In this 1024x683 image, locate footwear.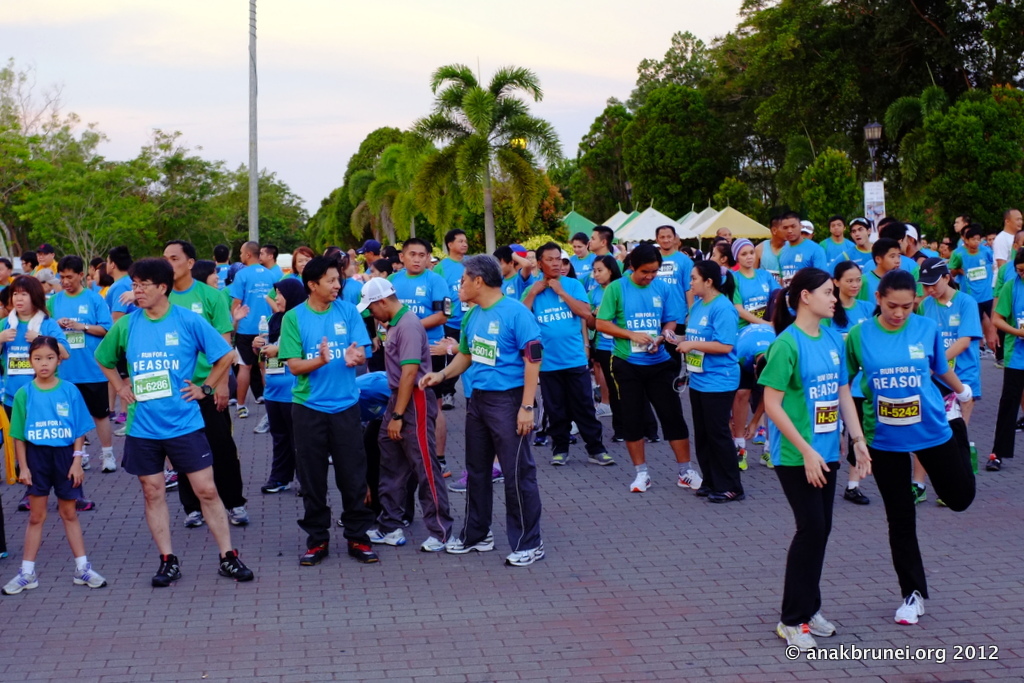
Bounding box: [0,539,11,563].
